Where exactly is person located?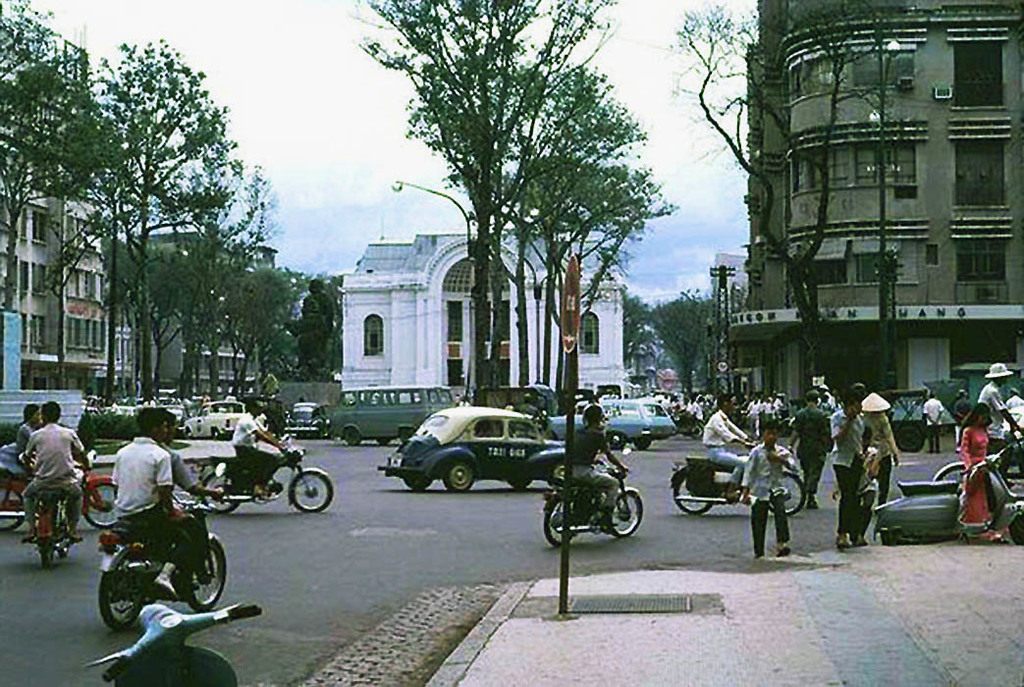
Its bounding box is {"left": 235, "top": 394, "right": 302, "bottom": 513}.
